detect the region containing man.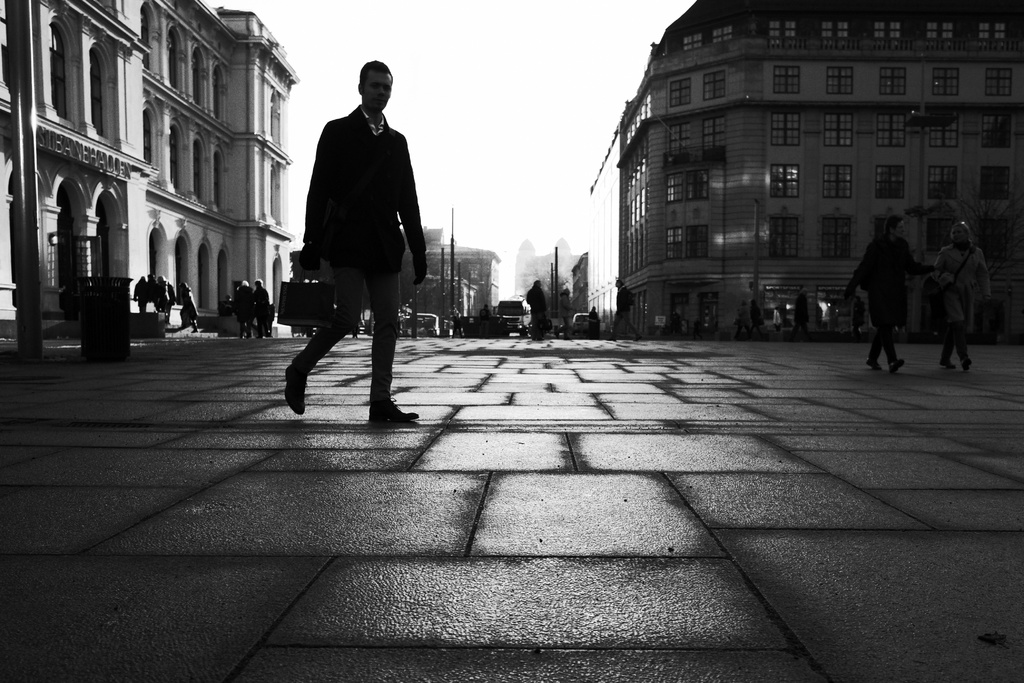
bbox(843, 217, 942, 374).
